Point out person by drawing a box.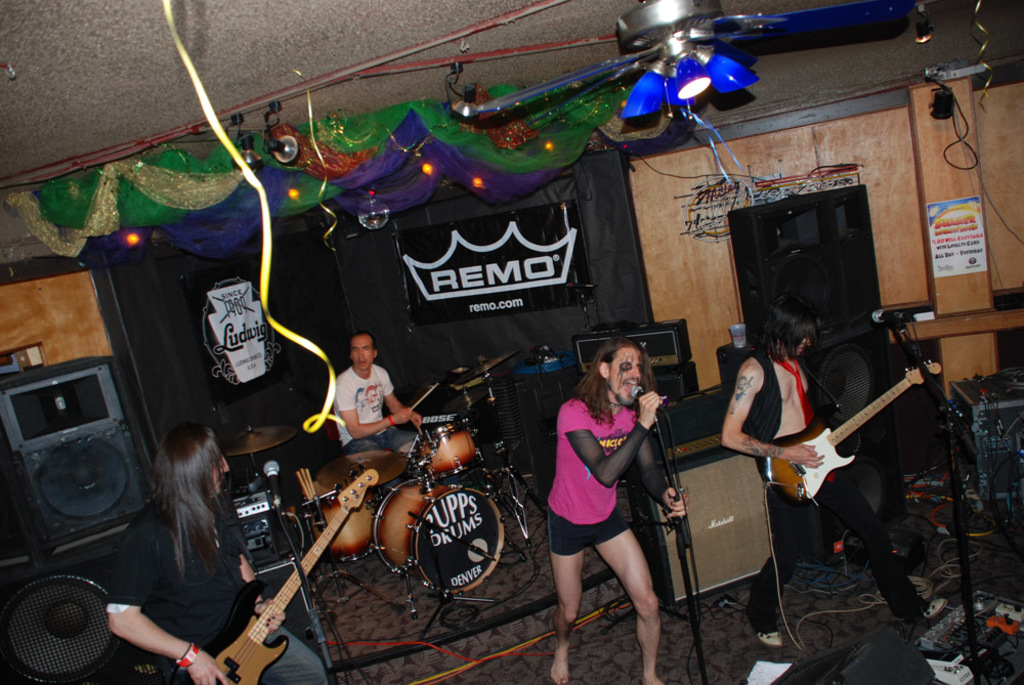
crop(103, 425, 326, 684).
